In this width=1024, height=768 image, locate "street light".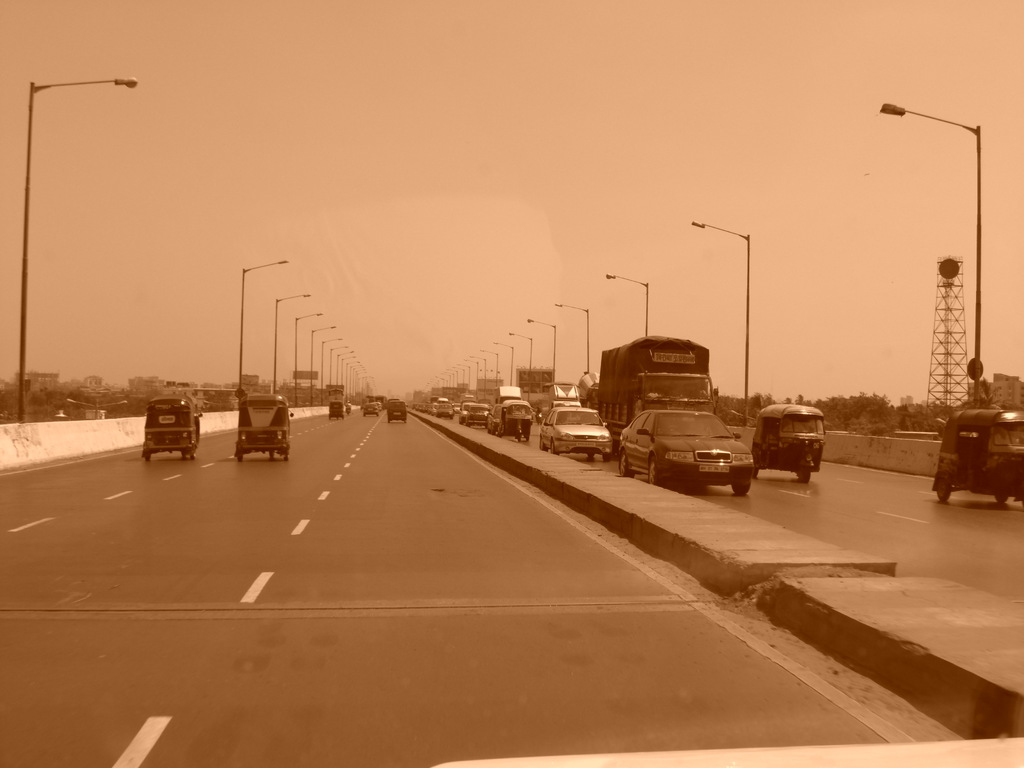
Bounding box: bbox(292, 310, 324, 404).
